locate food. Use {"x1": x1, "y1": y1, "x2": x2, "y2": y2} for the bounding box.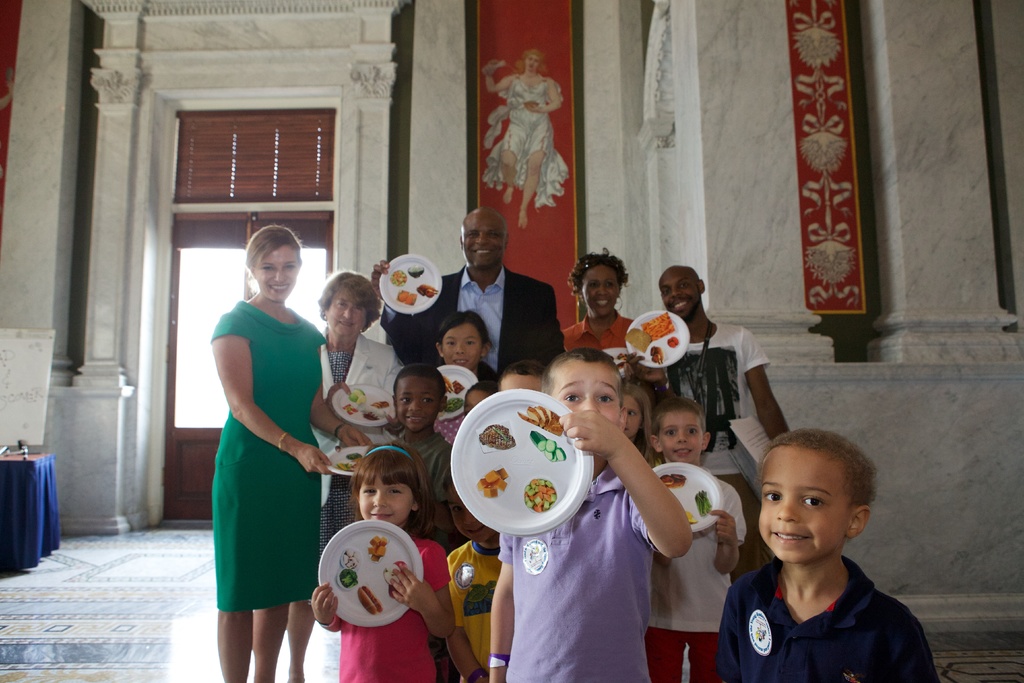
{"x1": 336, "y1": 568, "x2": 360, "y2": 588}.
